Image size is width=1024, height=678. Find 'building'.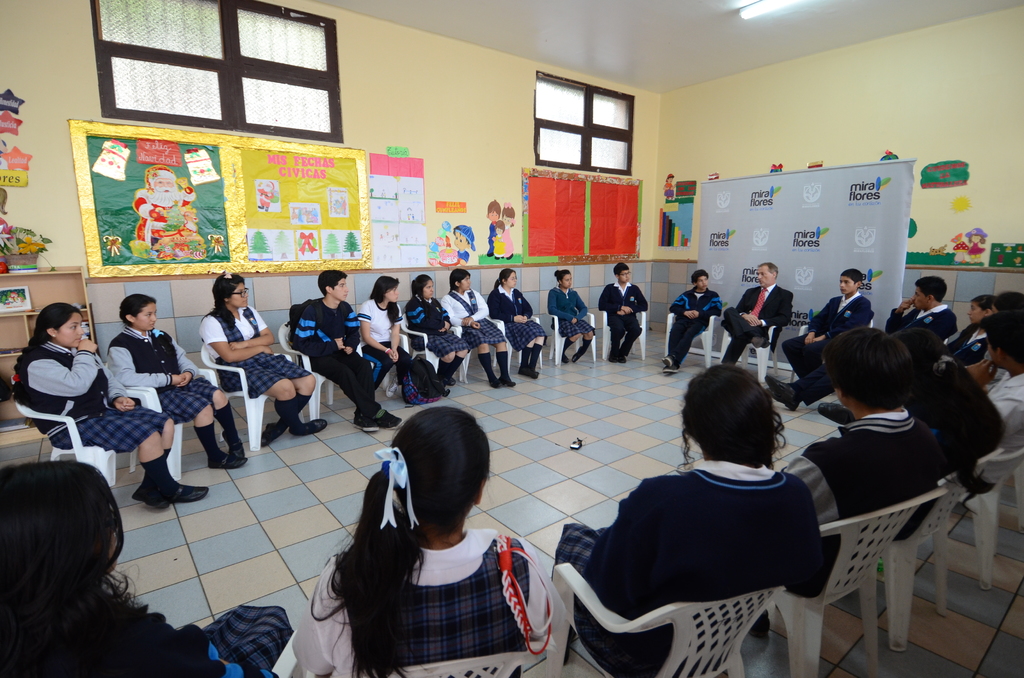
[0,0,1023,677].
